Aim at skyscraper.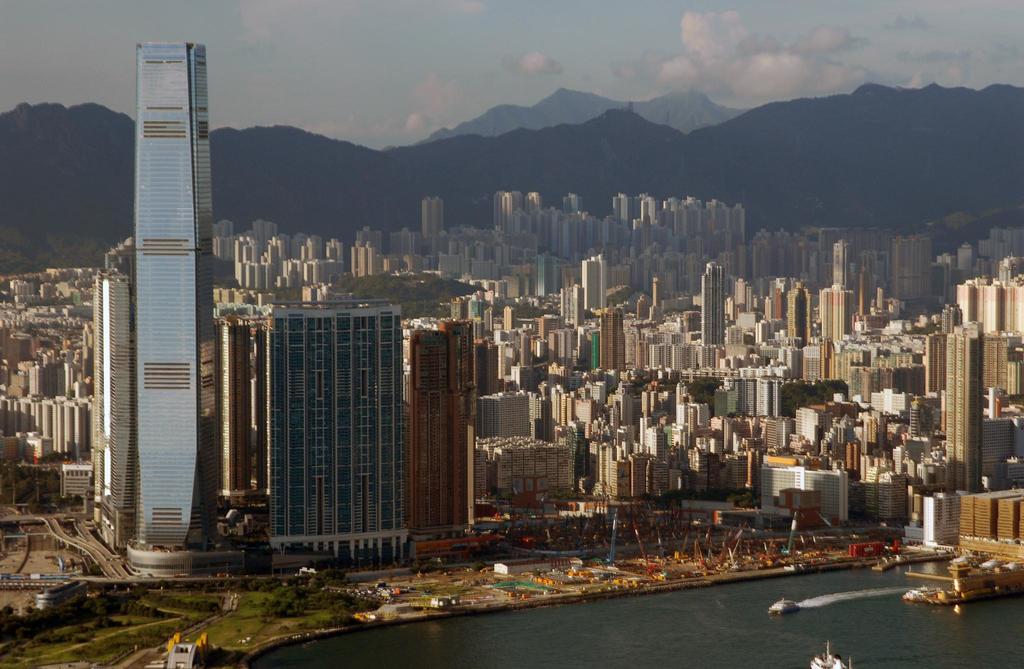
Aimed at box(76, 6, 243, 583).
